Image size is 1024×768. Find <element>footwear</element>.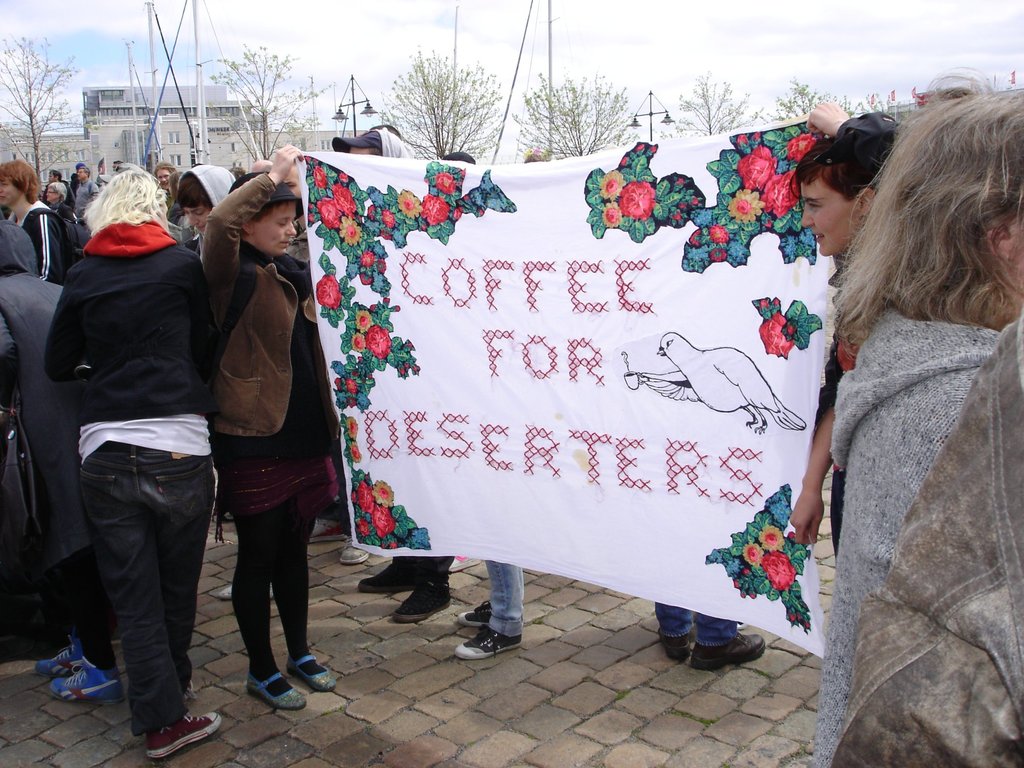
rect(180, 673, 197, 704).
